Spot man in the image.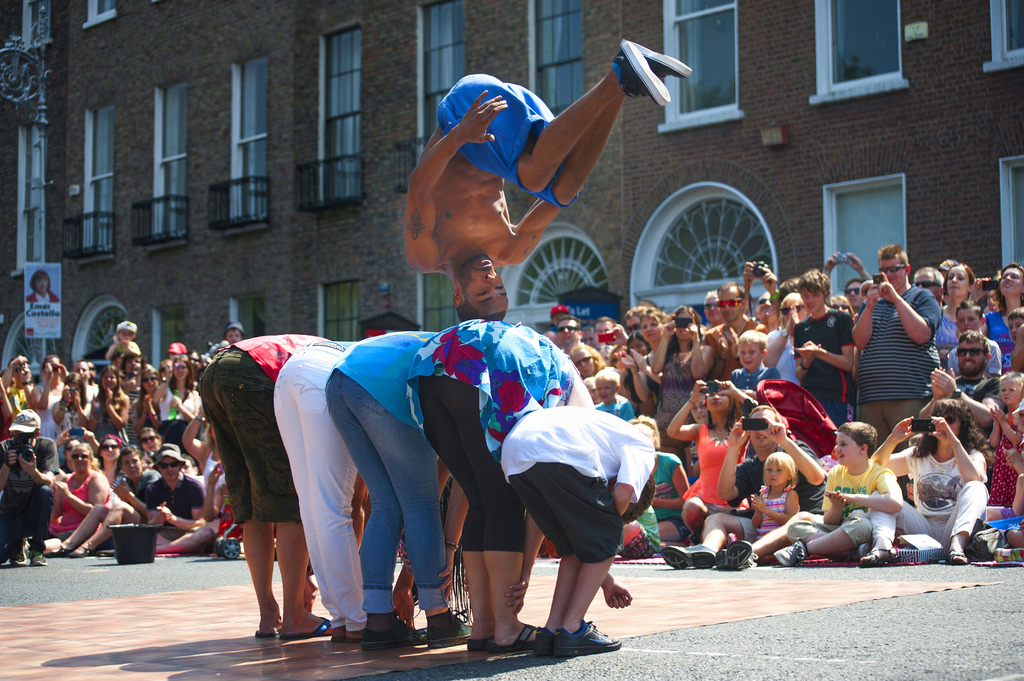
man found at select_region(0, 409, 56, 566).
